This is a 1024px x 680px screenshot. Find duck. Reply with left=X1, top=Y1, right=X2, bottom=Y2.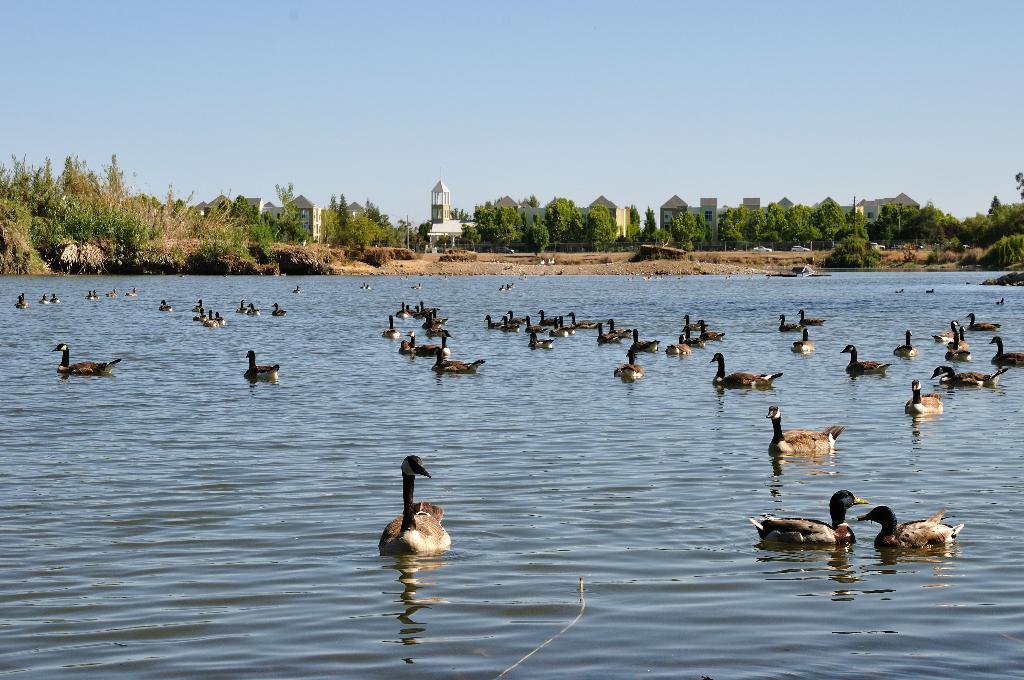
left=535, top=305, right=556, bottom=324.
